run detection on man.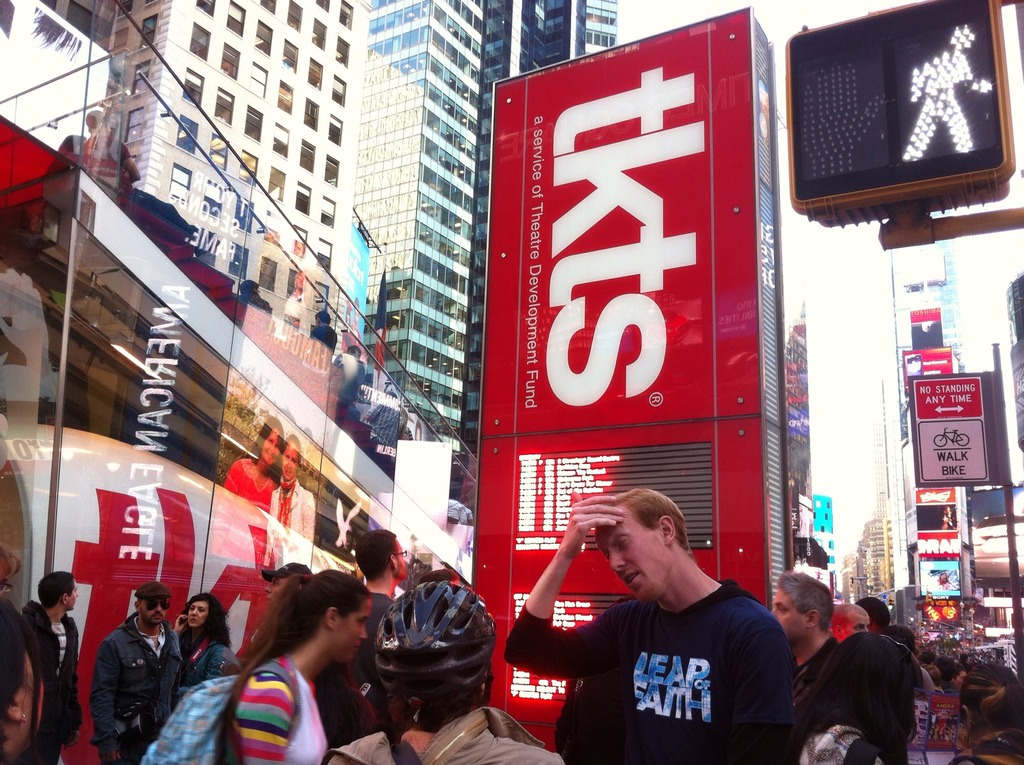
Result: x1=257, y1=559, x2=310, y2=636.
